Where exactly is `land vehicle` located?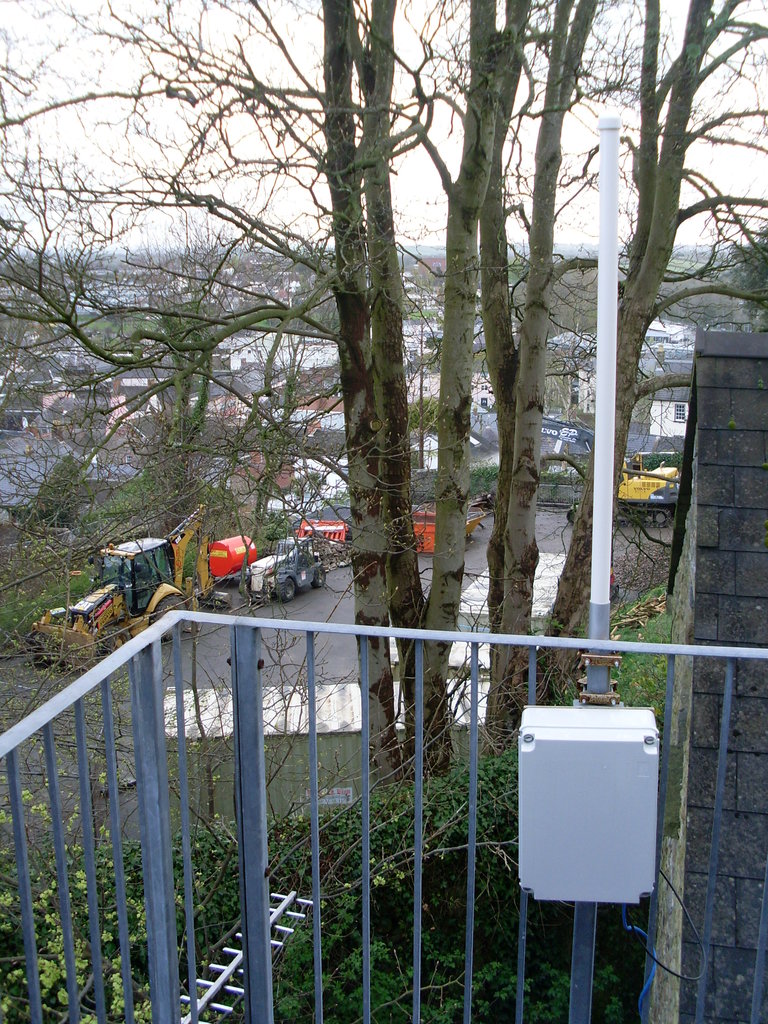
Its bounding box is pyautogui.locateOnScreen(30, 501, 211, 675).
